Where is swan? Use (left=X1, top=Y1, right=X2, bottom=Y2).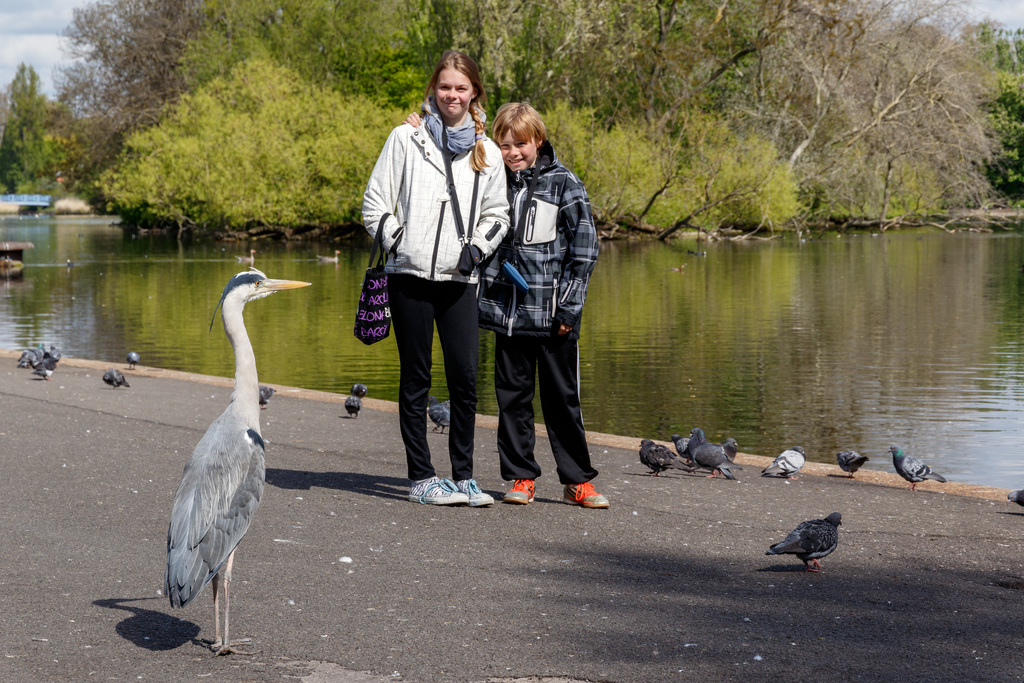
(left=149, top=263, right=286, bottom=607).
